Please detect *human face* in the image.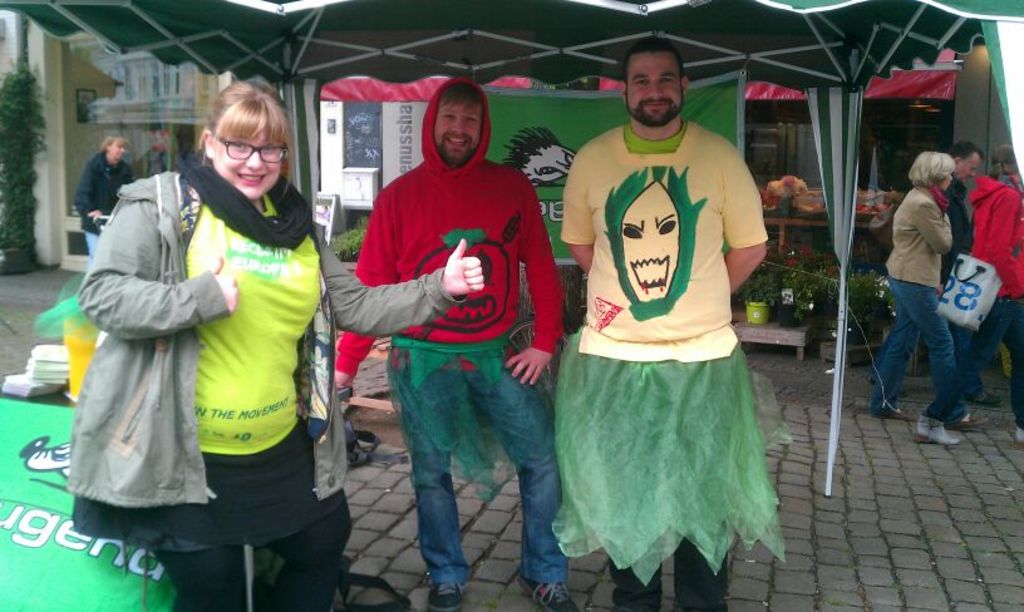
bbox=(936, 166, 955, 188).
